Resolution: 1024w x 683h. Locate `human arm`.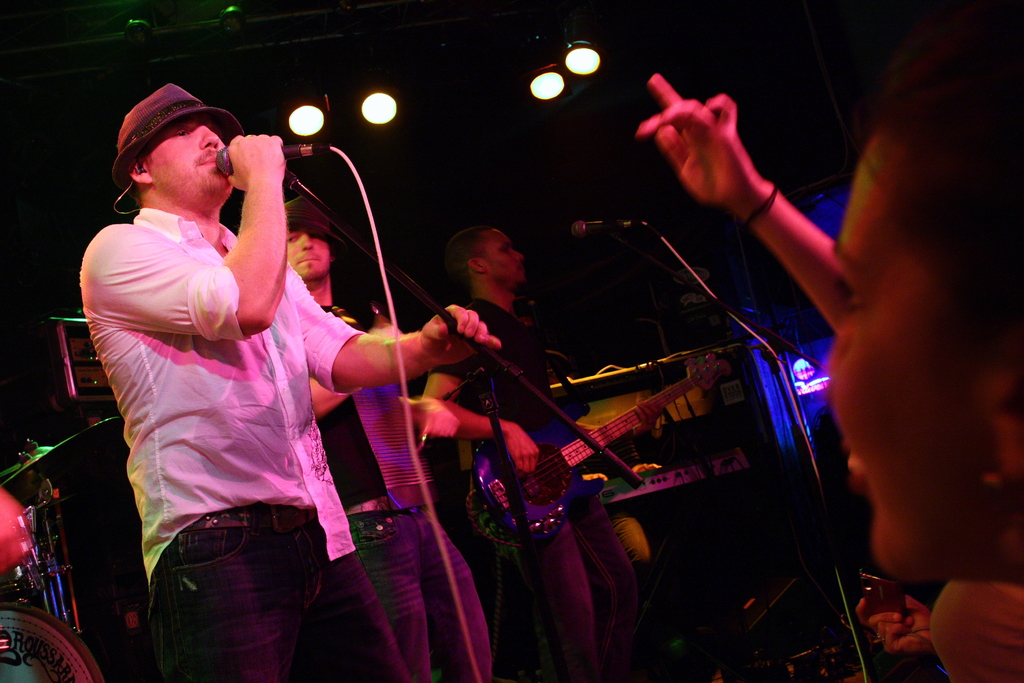
173,162,305,334.
